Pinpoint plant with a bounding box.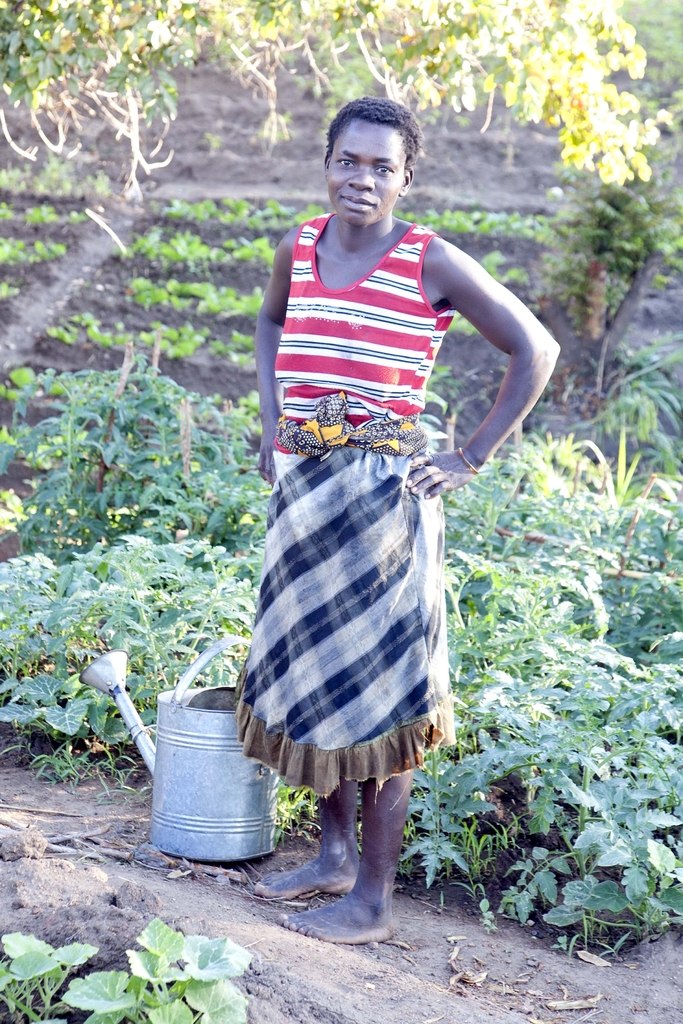
region(62, 210, 92, 226).
